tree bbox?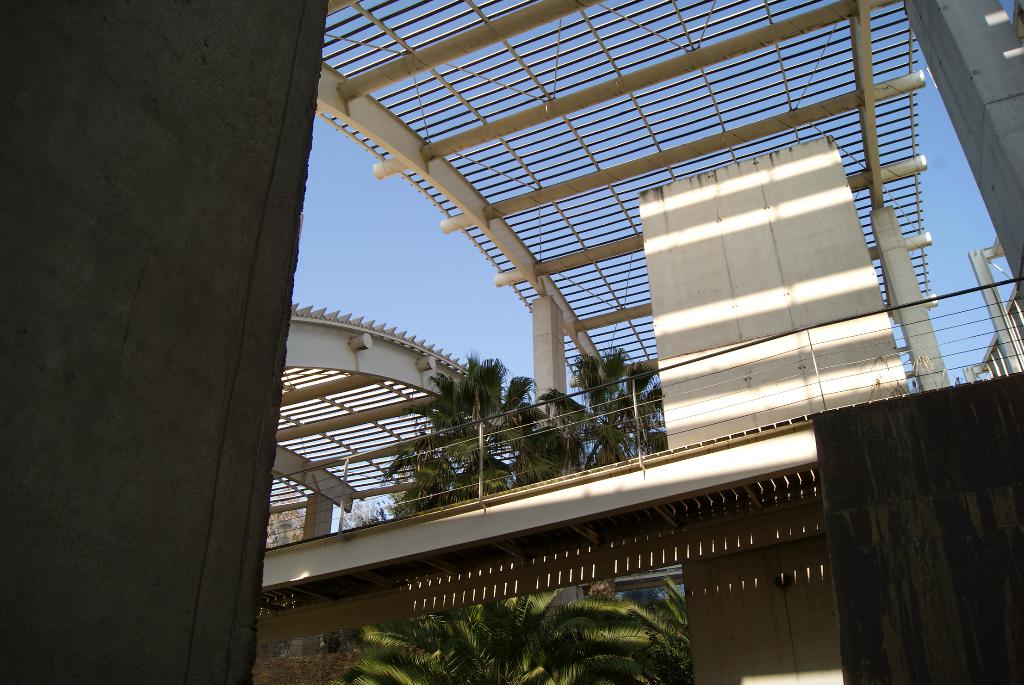
618, 585, 692, 684
